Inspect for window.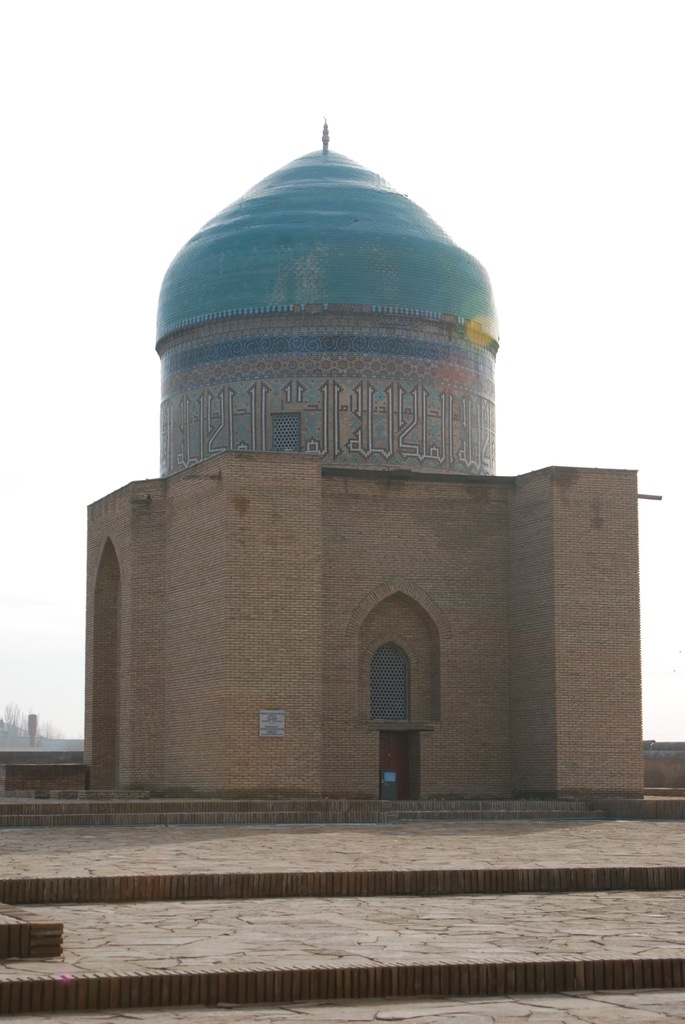
Inspection: 269,412,305,452.
